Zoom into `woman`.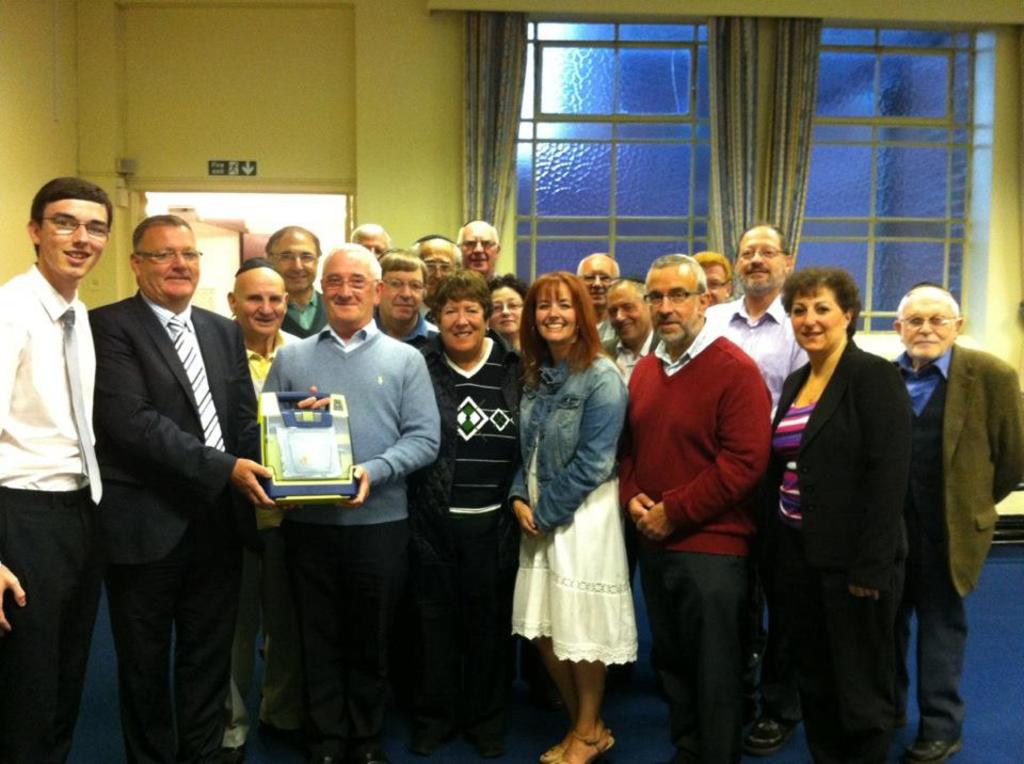
Zoom target: bbox=[753, 255, 921, 763].
